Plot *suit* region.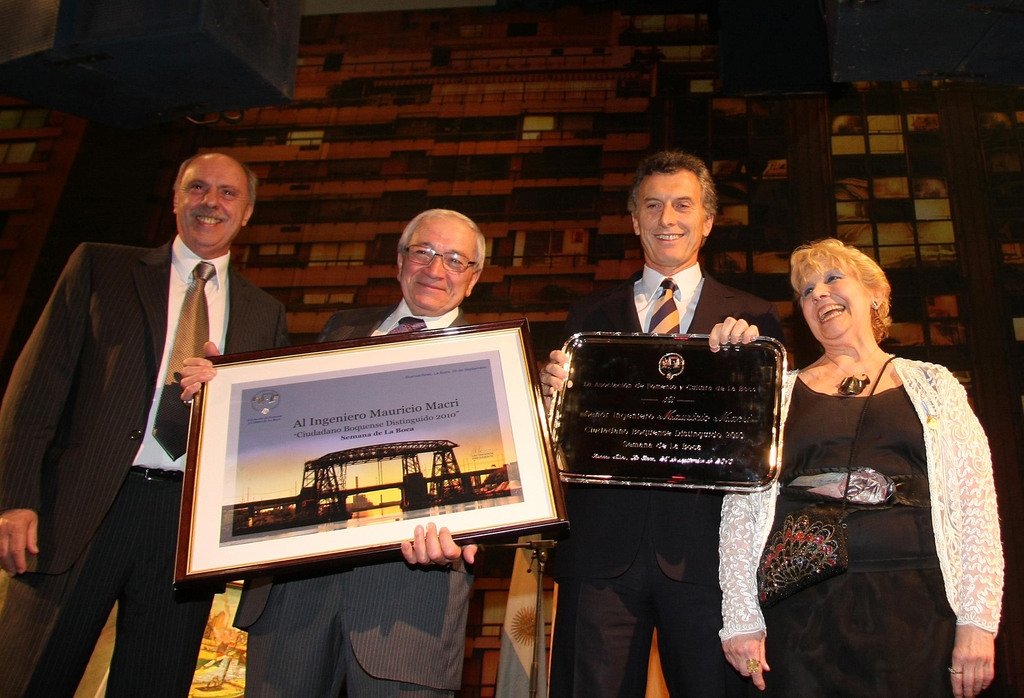
Plotted at (x1=24, y1=122, x2=255, y2=682).
